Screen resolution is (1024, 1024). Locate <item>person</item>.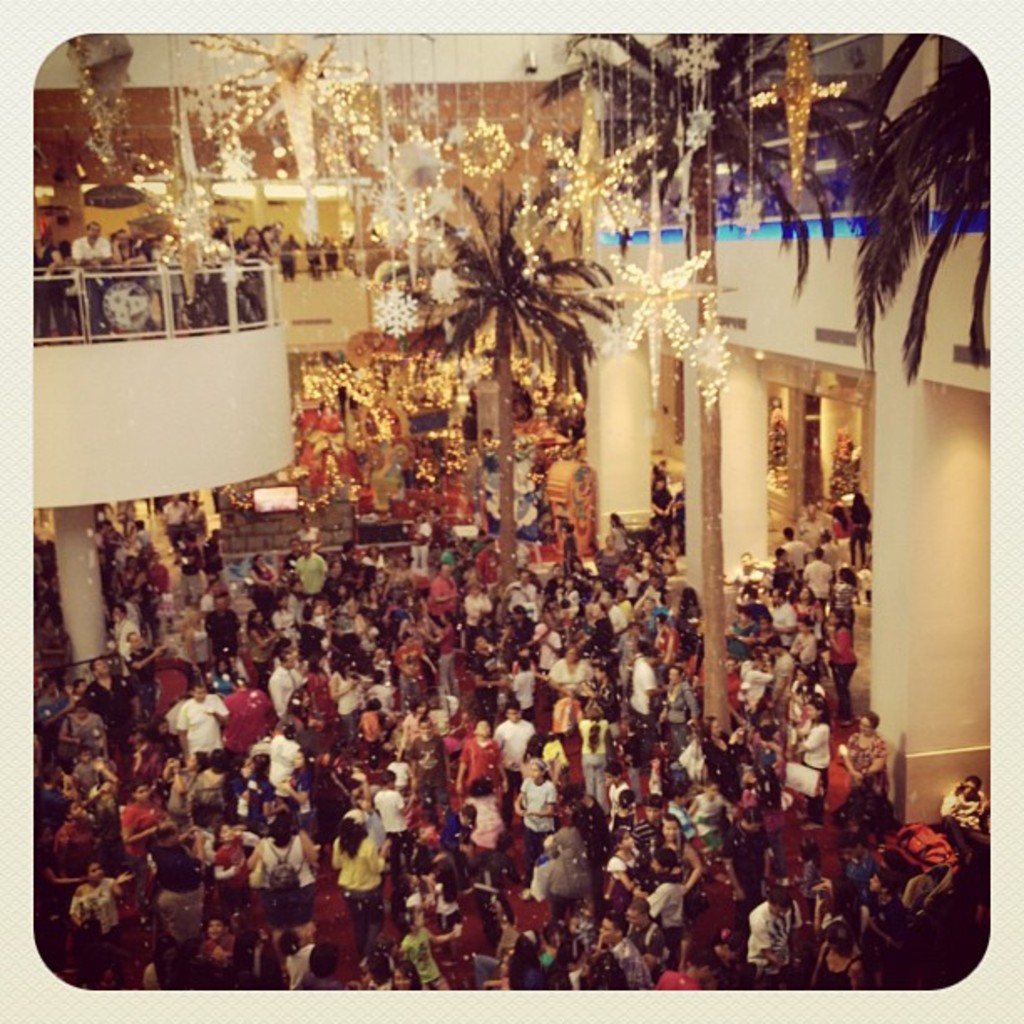
(428, 616, 458, 696).
